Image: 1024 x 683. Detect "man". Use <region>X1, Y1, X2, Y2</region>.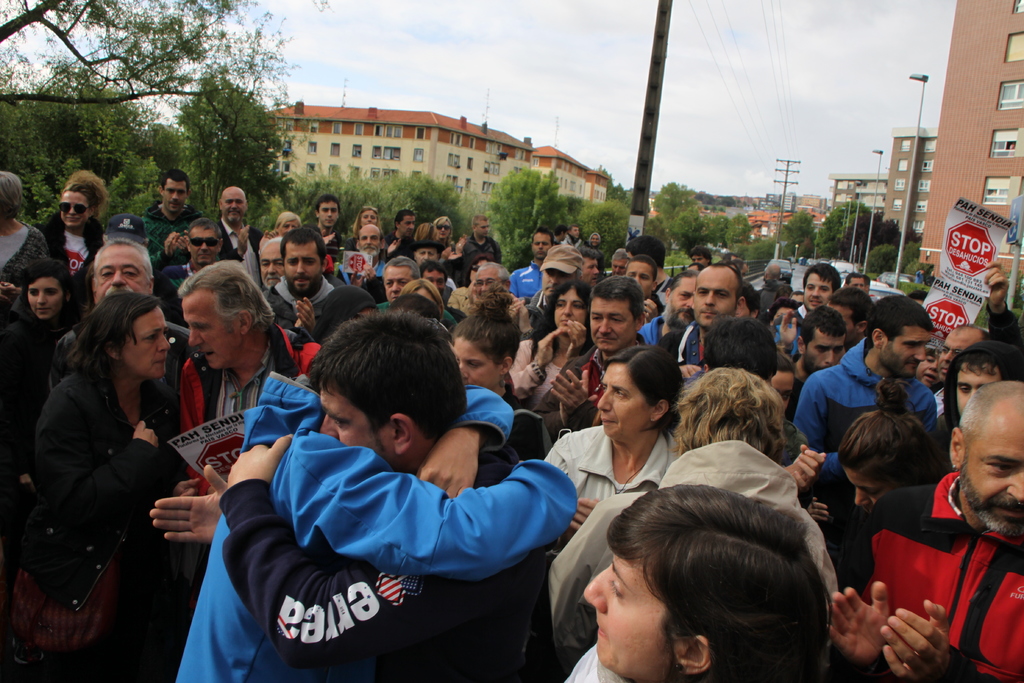
<region>422, 262, 451, 296</region>.
